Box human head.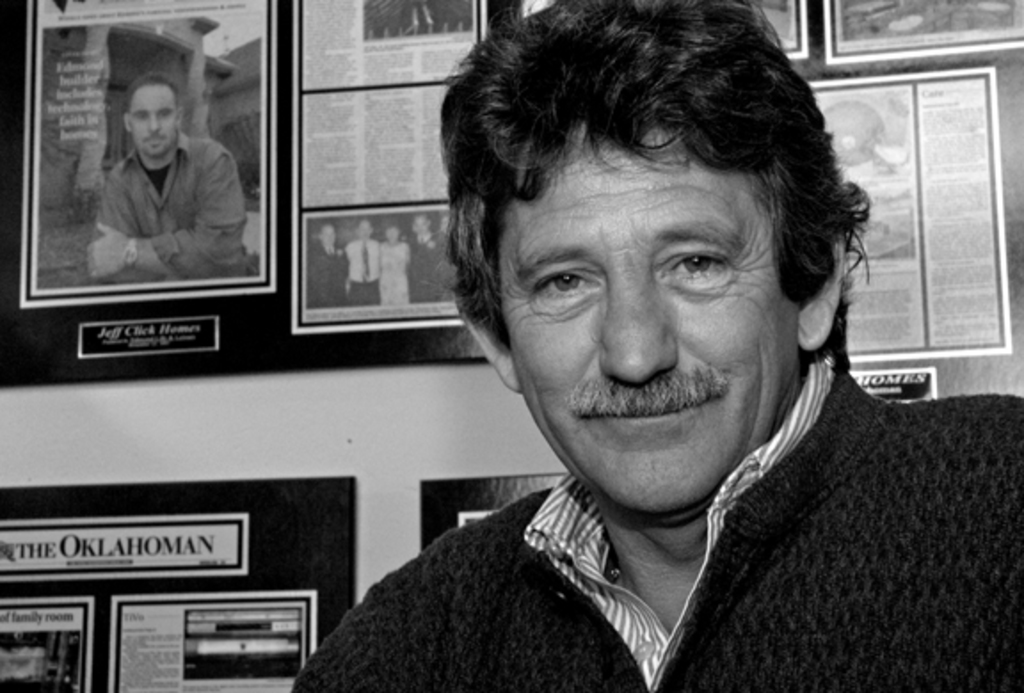
crop(468, 4, 812, 524).
